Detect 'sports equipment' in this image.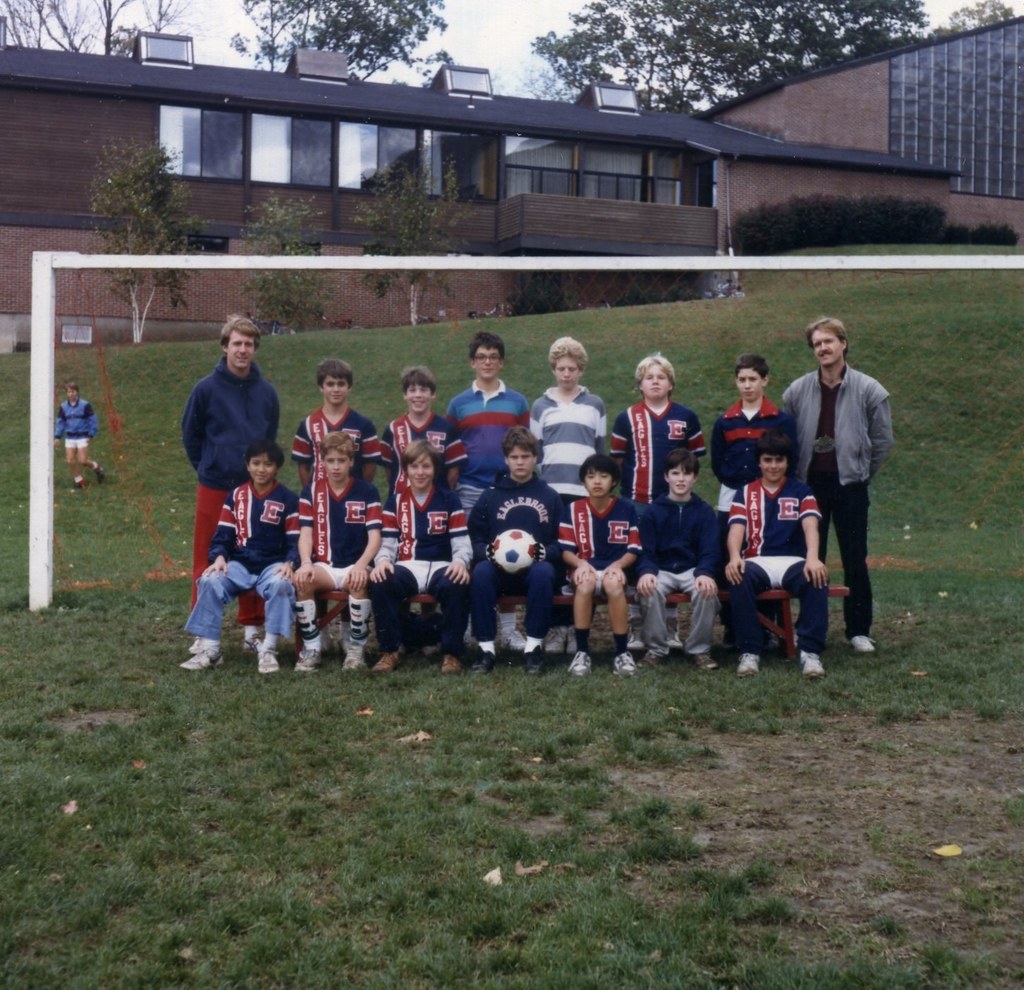
Detection: Rect(491, 530, 540, 575).
